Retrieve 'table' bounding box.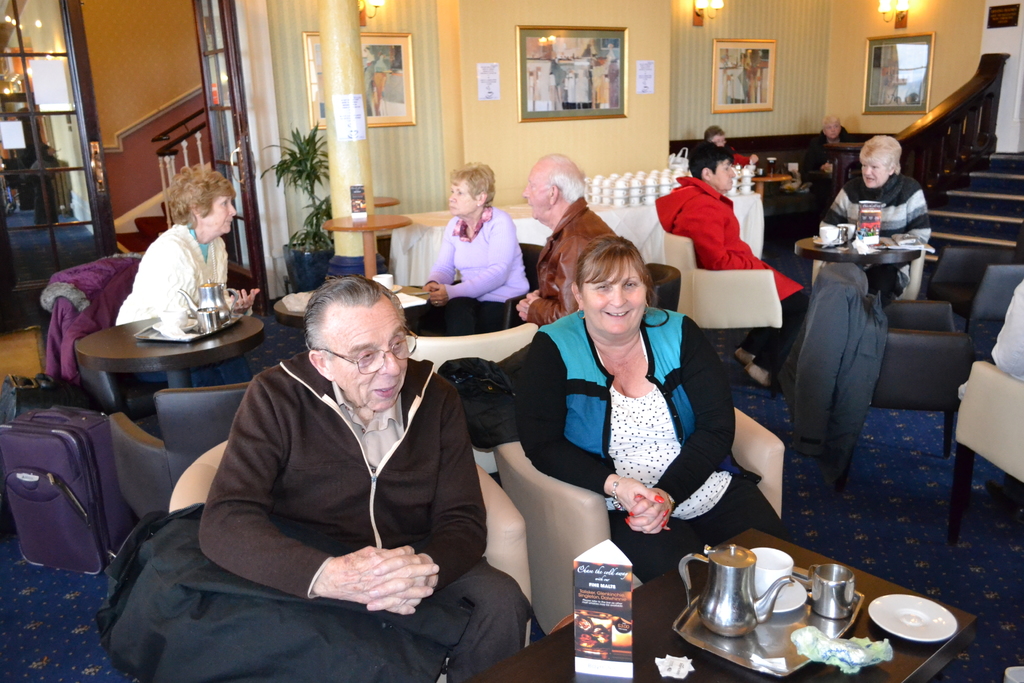
Bounding box: 749, 171, 794, 199.
